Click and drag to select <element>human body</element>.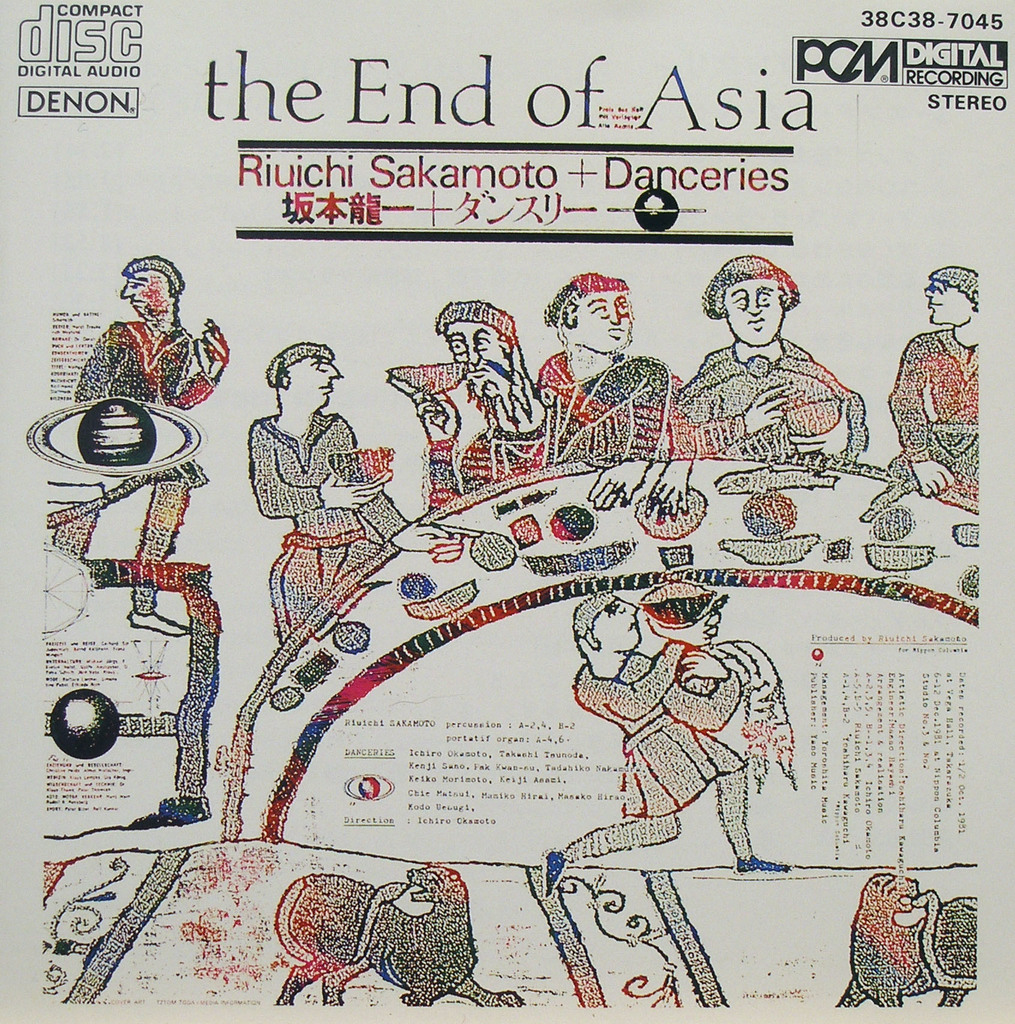
Selection: bbox=[888, 328, 979, 516].
